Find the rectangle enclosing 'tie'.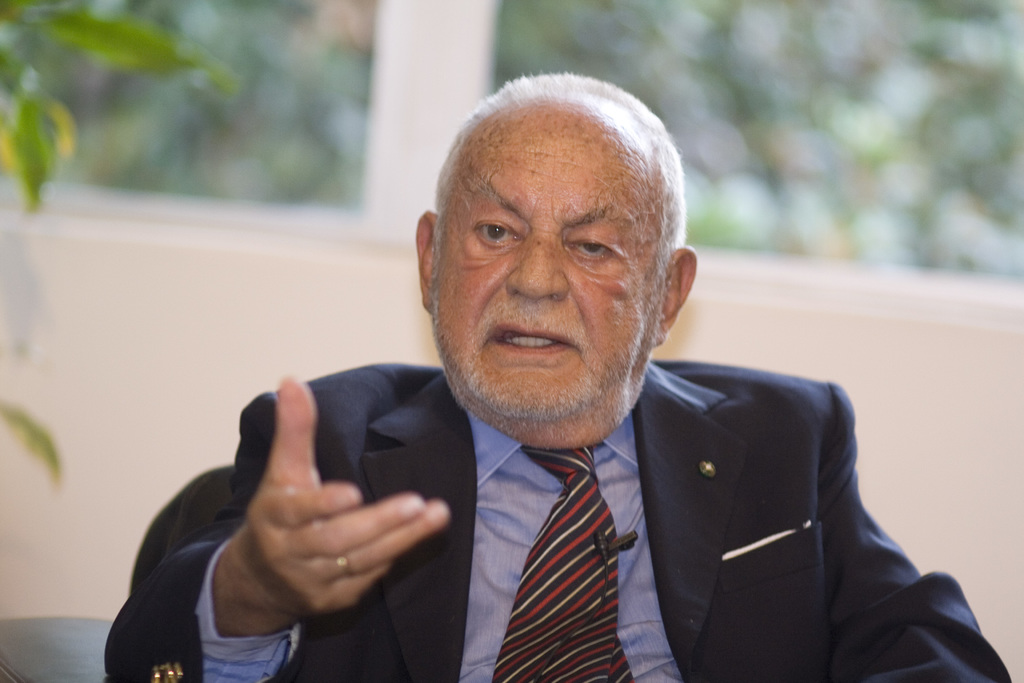
490:444:637:682.
